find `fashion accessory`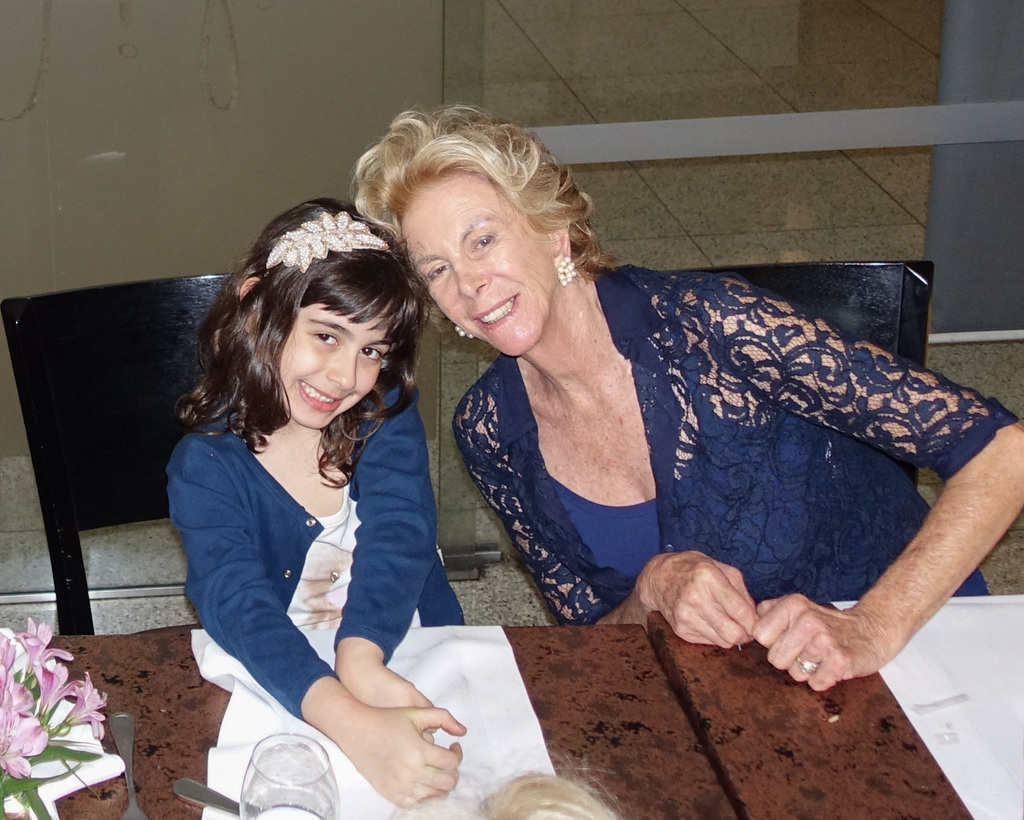
261,209,397,274
